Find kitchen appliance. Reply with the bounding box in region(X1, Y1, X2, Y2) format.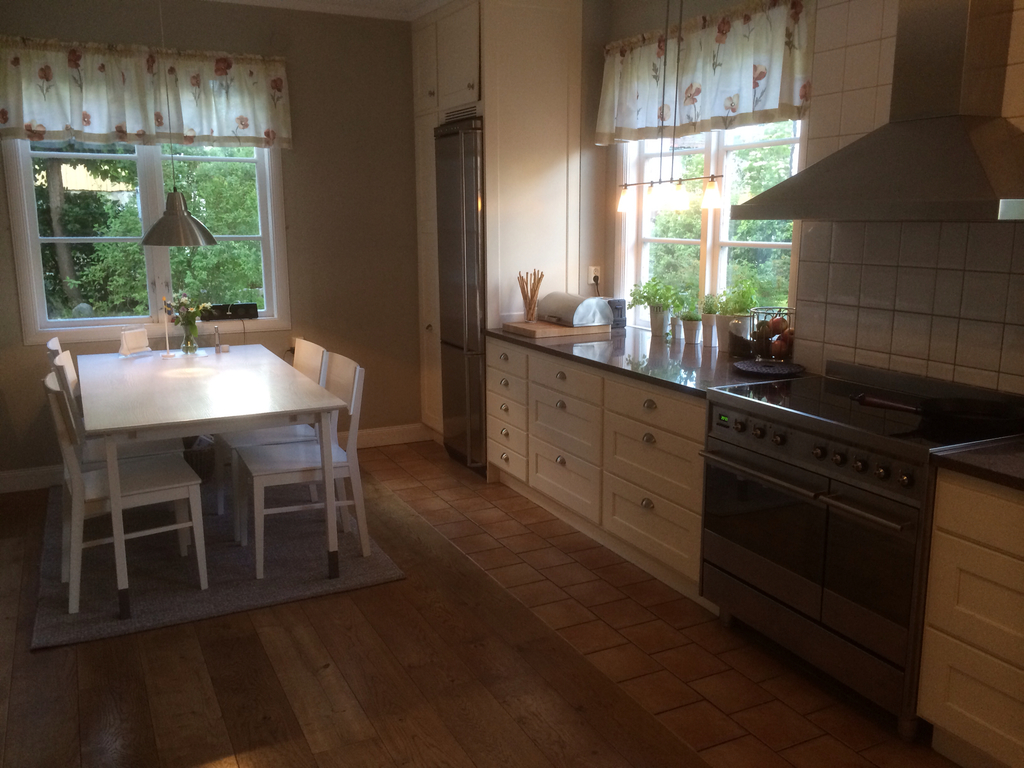
region(655, 298, 671, 323).
